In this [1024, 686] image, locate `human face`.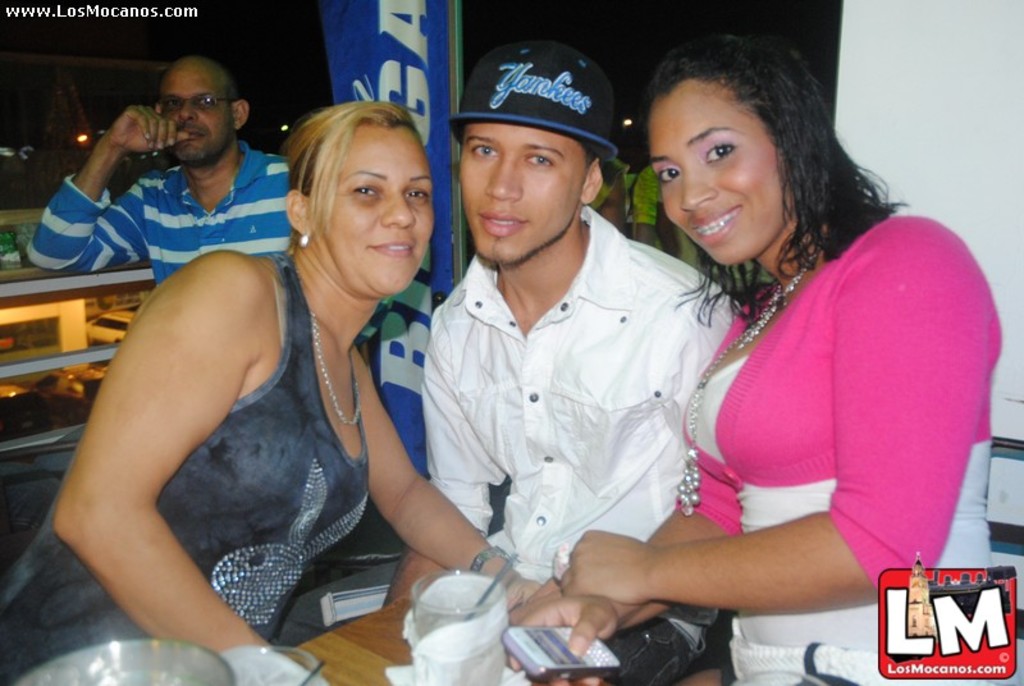
Bounding box: {"x1": 160, "y1": 68, "x2": 232, "y2": 164}.
